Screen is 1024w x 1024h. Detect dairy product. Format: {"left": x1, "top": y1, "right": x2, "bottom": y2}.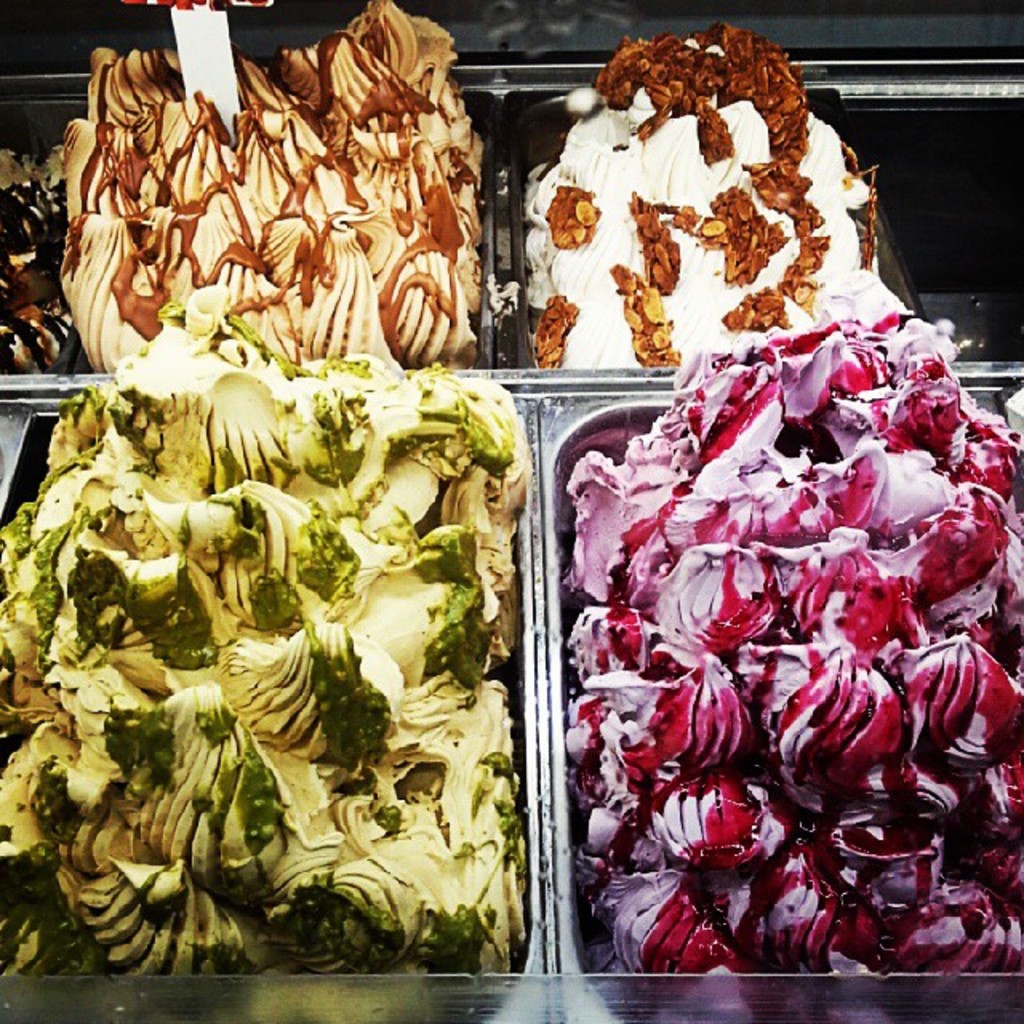
{"left": 565, "top": 347, "right": 1022, "bottom": 971}.
